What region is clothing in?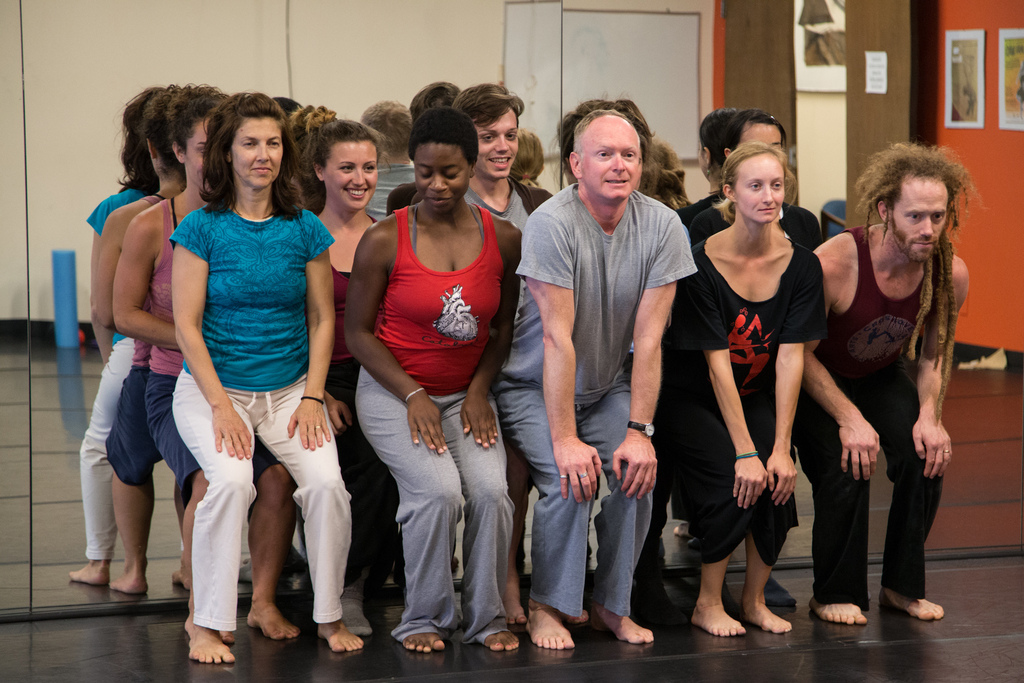
499,175,705,614.
